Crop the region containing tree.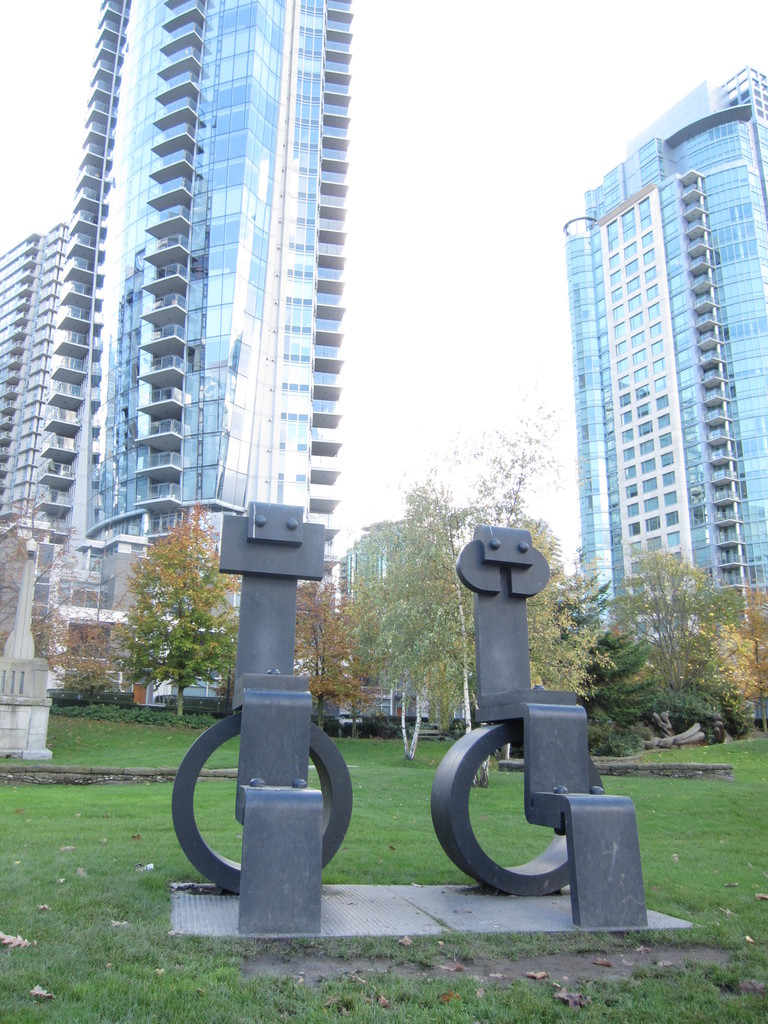
Crop region: 289 573 346 743.
